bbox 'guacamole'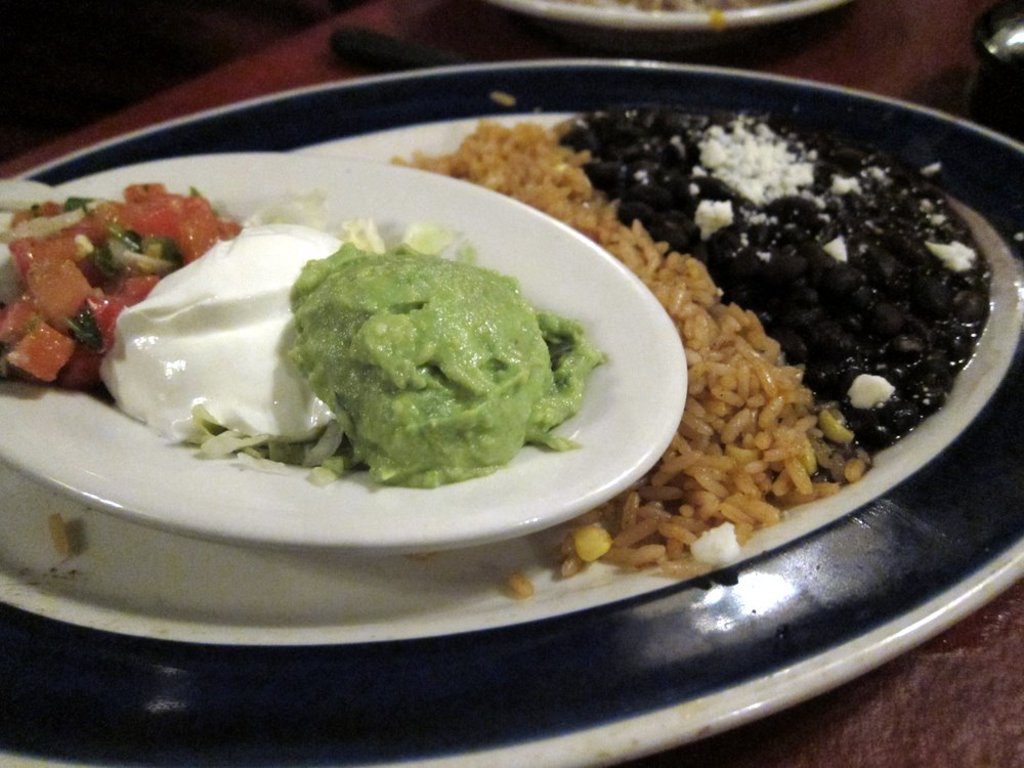
pyautogui.locateOnScreen(283, 240, 608, 488)
